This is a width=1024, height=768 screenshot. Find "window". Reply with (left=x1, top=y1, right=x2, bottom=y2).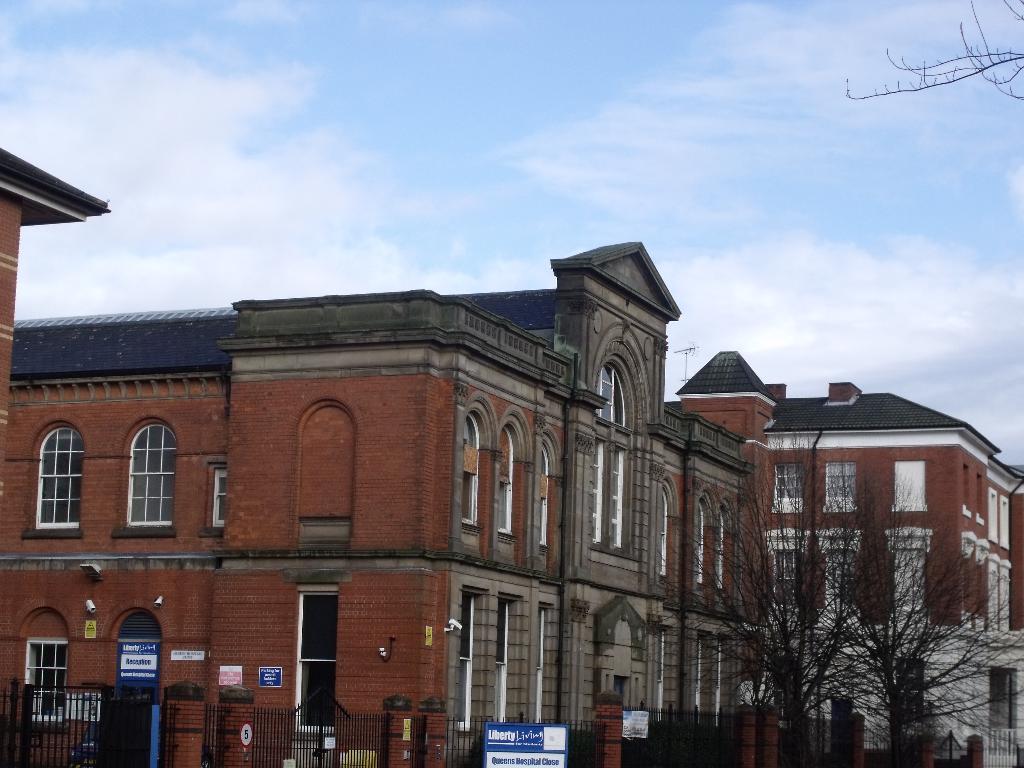
(left=212, top=470, right=232, bottom=524).
